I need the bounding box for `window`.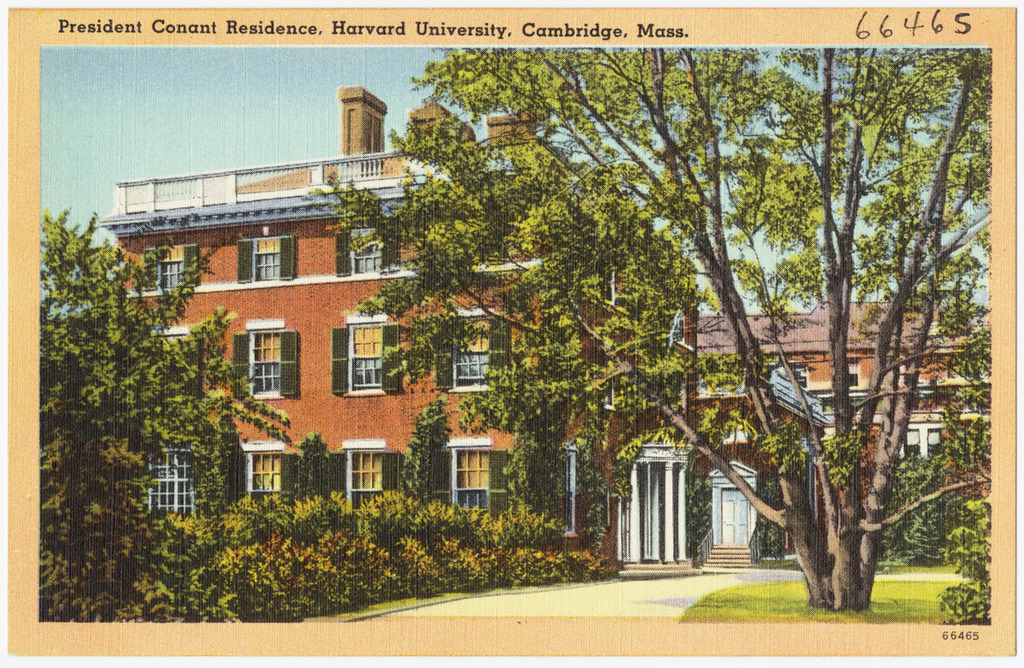
Here it is: bbox=[455, 319, 492, 385].
